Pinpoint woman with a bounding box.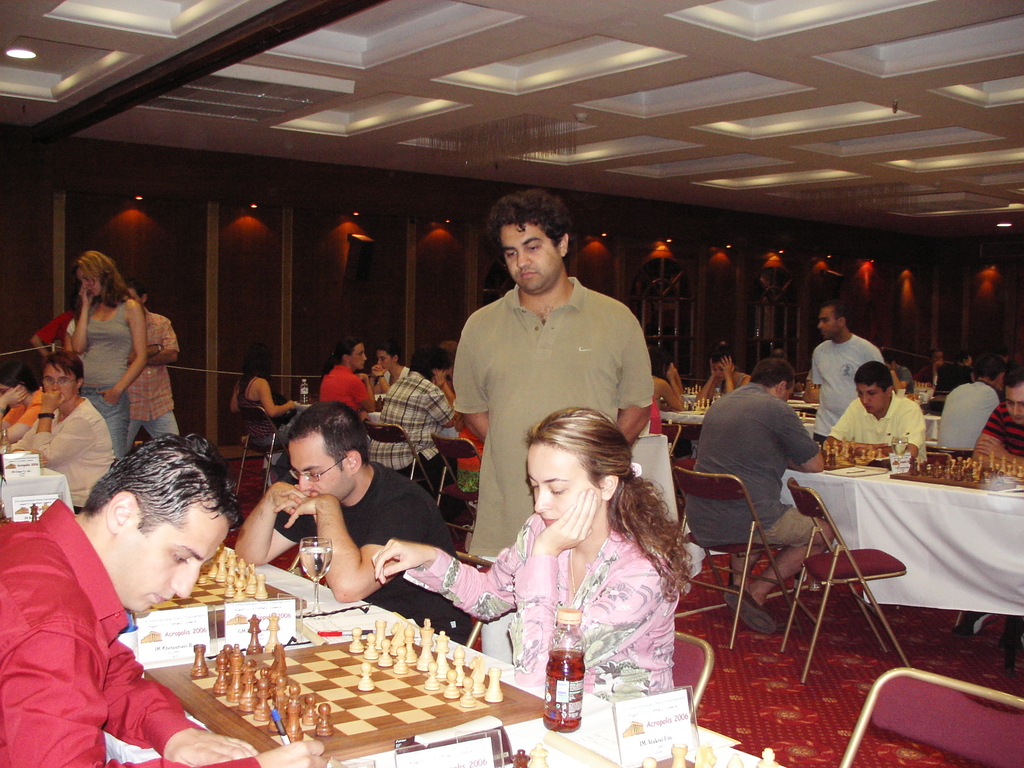
[225,343,306,445].
